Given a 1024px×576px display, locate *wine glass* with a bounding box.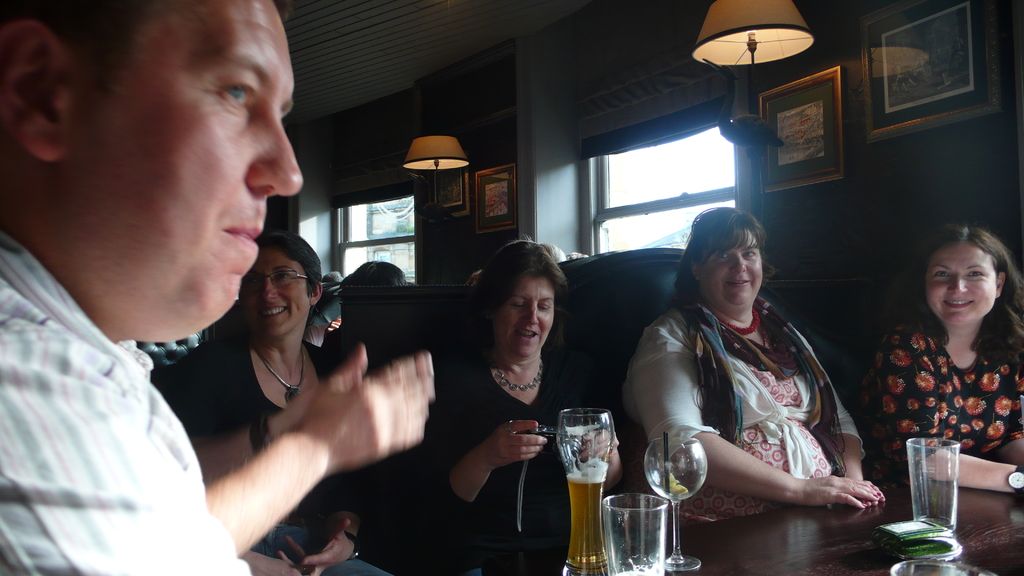
Located: crop(641, 433, 703, 573).
